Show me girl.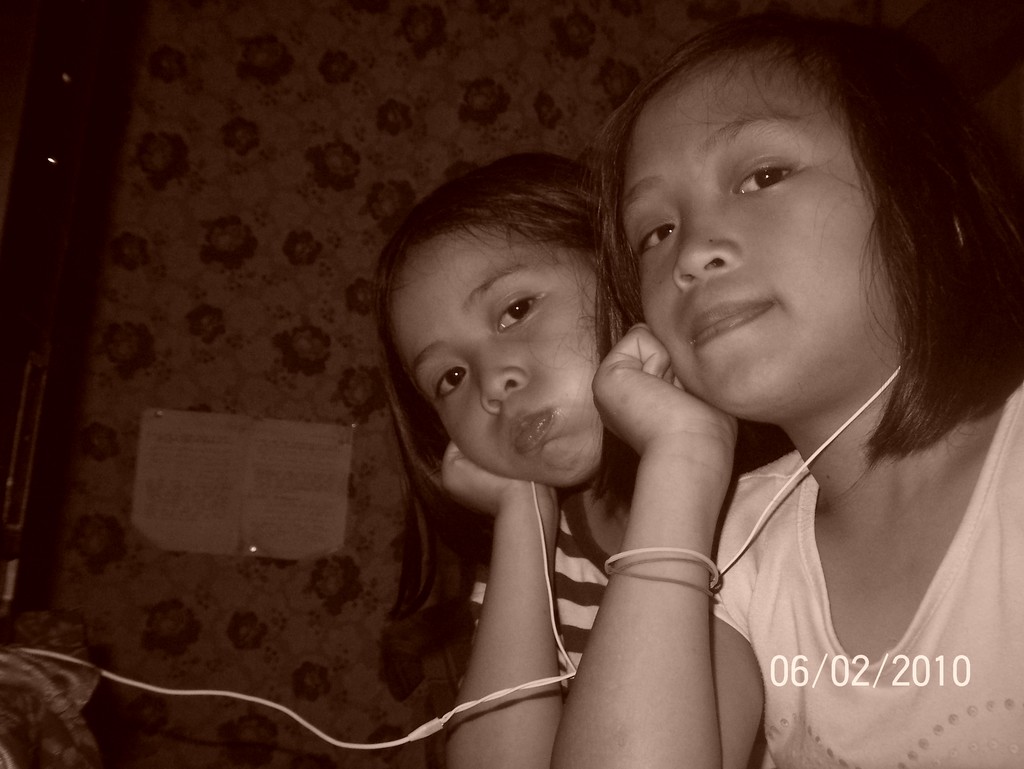
girl is here: rect(365, 151, 794, 768).
